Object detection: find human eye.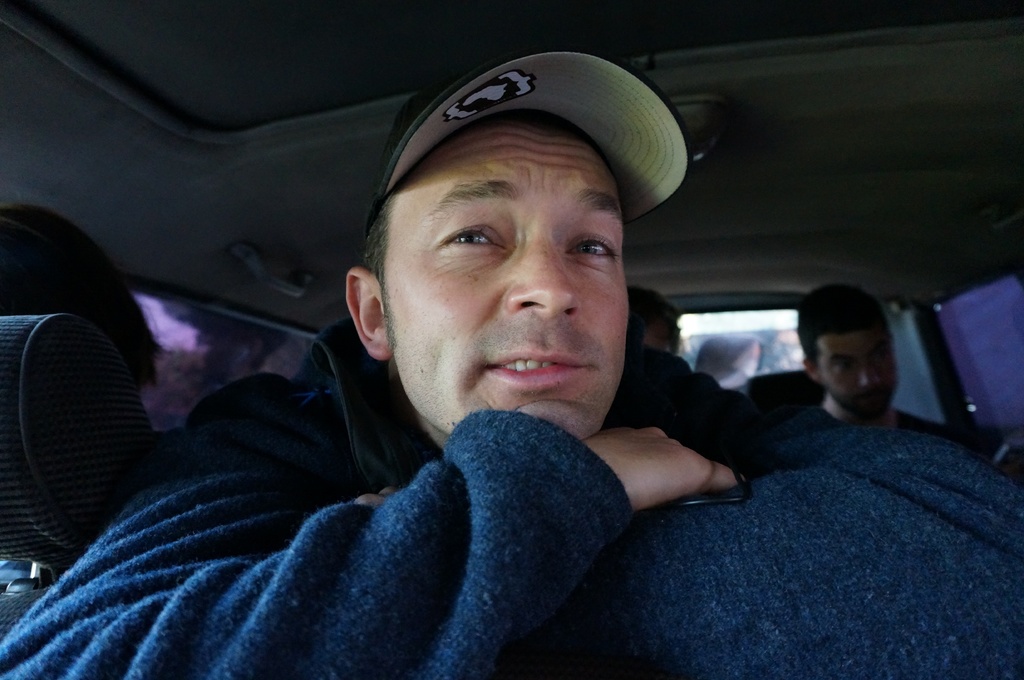
left=561, top=226, right=621, bottom=267.
